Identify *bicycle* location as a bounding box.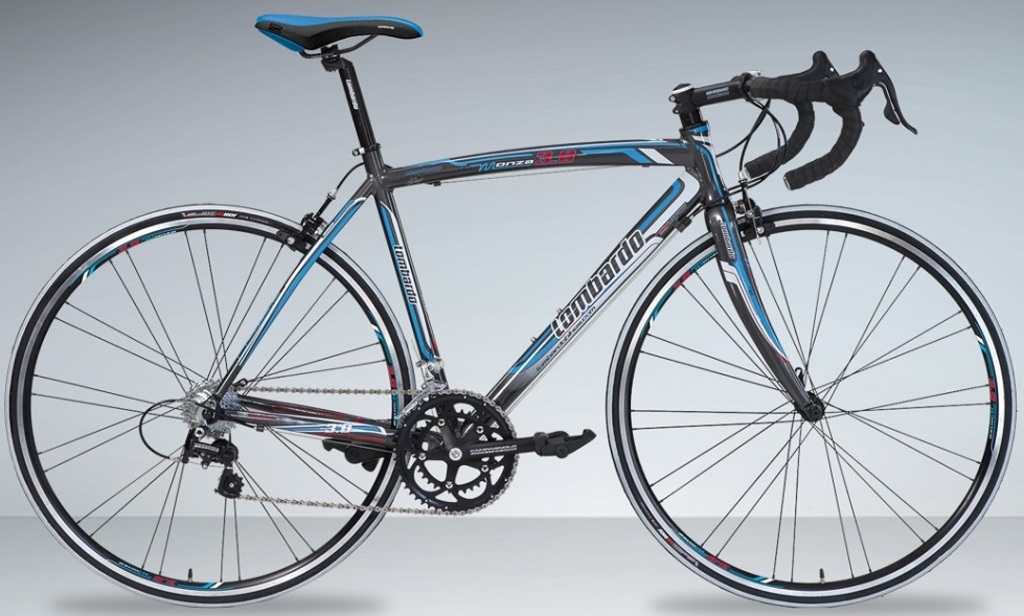
2, 12, 1018, 608.
